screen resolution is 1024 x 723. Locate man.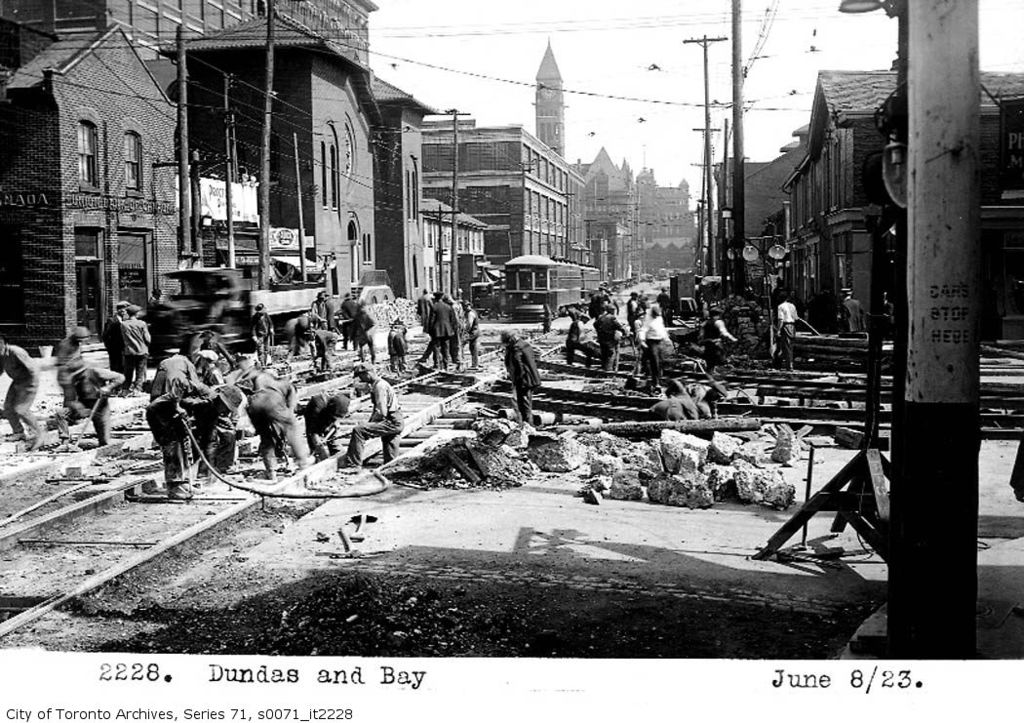
{"x1": 232, "y1": 366, "x2": 306, "y2": 475}.
